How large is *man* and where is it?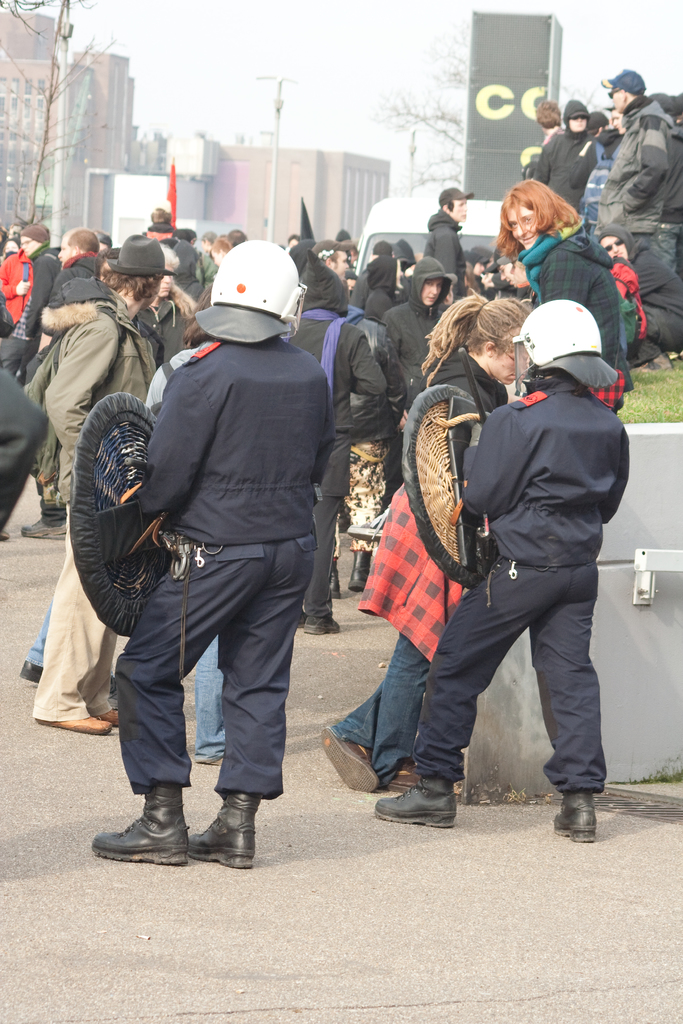
Bounding box: pyautogui.locateOnScreen(2, 205, 79, 381).
